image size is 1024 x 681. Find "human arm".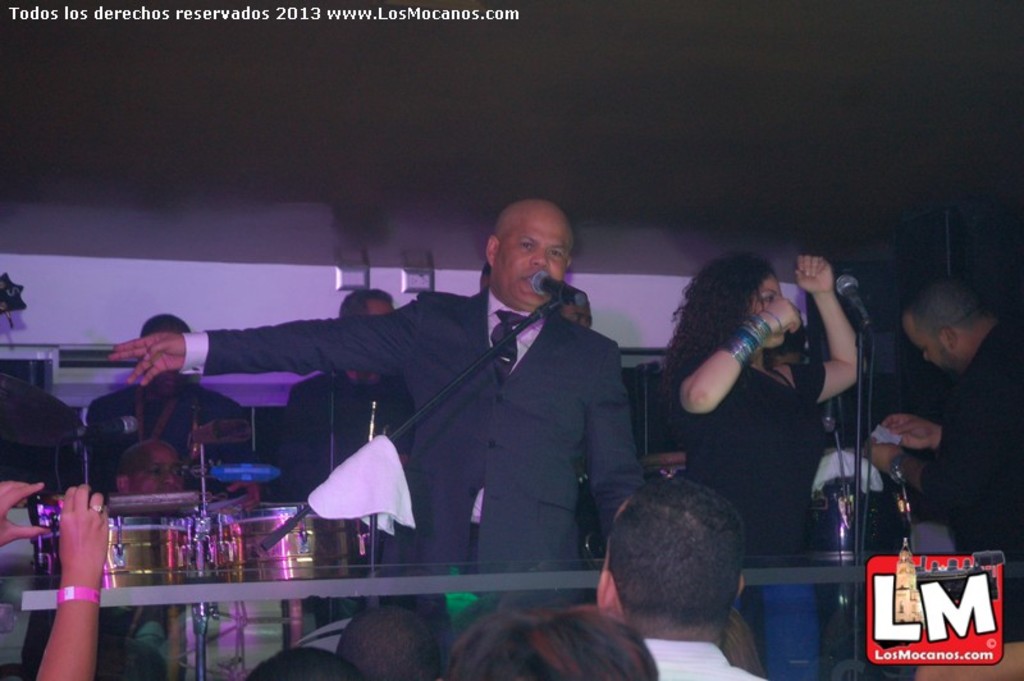
{"x1": 861, "y1": 402, "x2": 963, "y2": 467}.
